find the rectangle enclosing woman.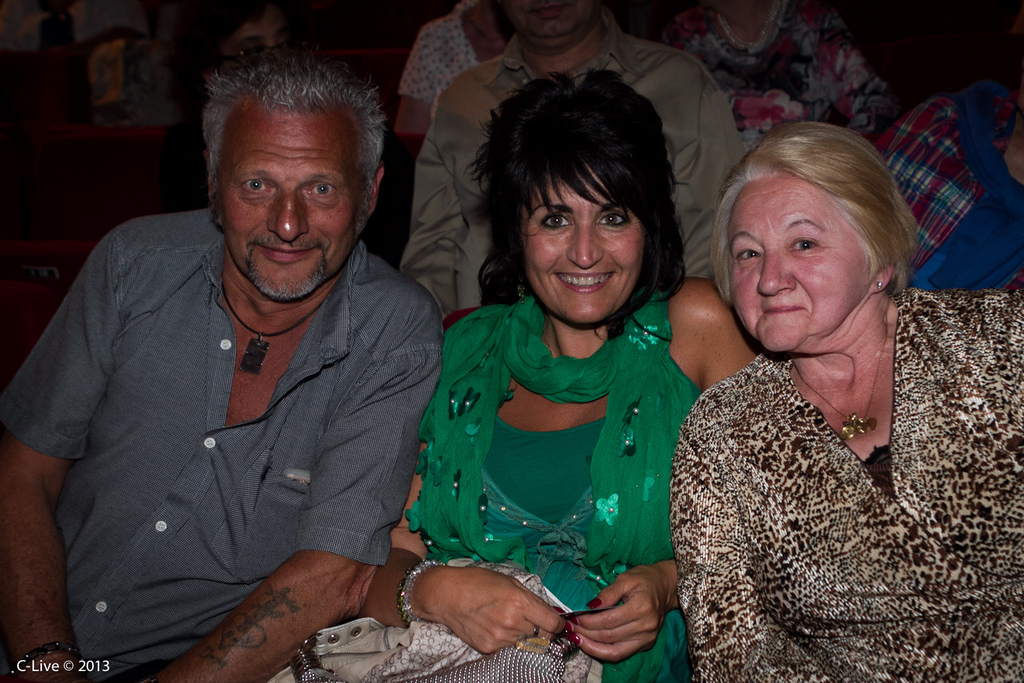
665 126 1023 682.
